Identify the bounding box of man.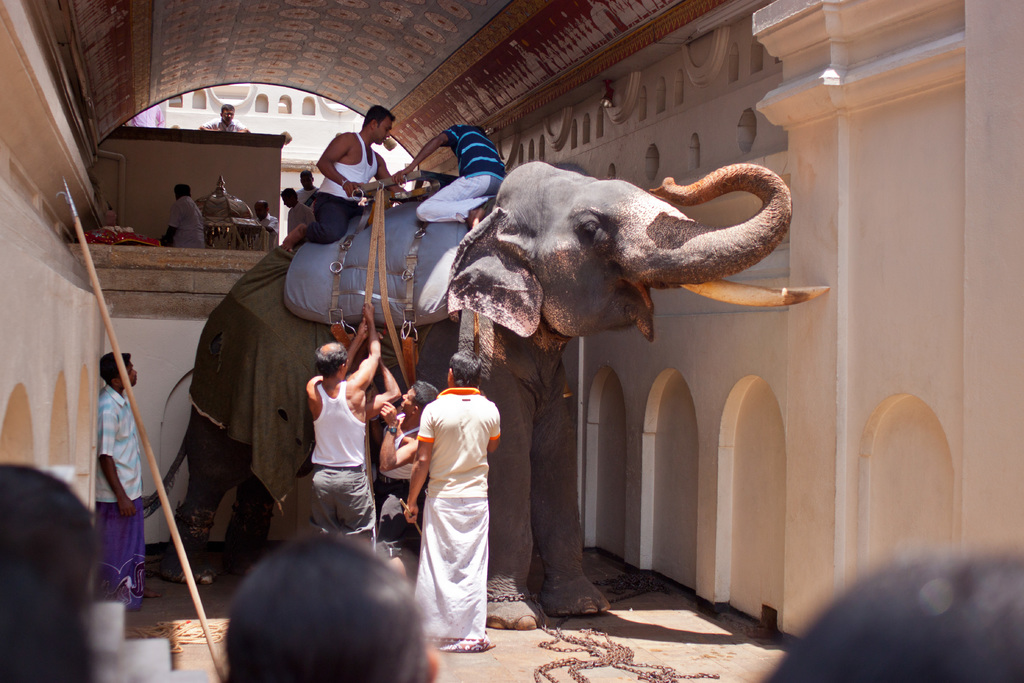
374, 381, 445, 586.
